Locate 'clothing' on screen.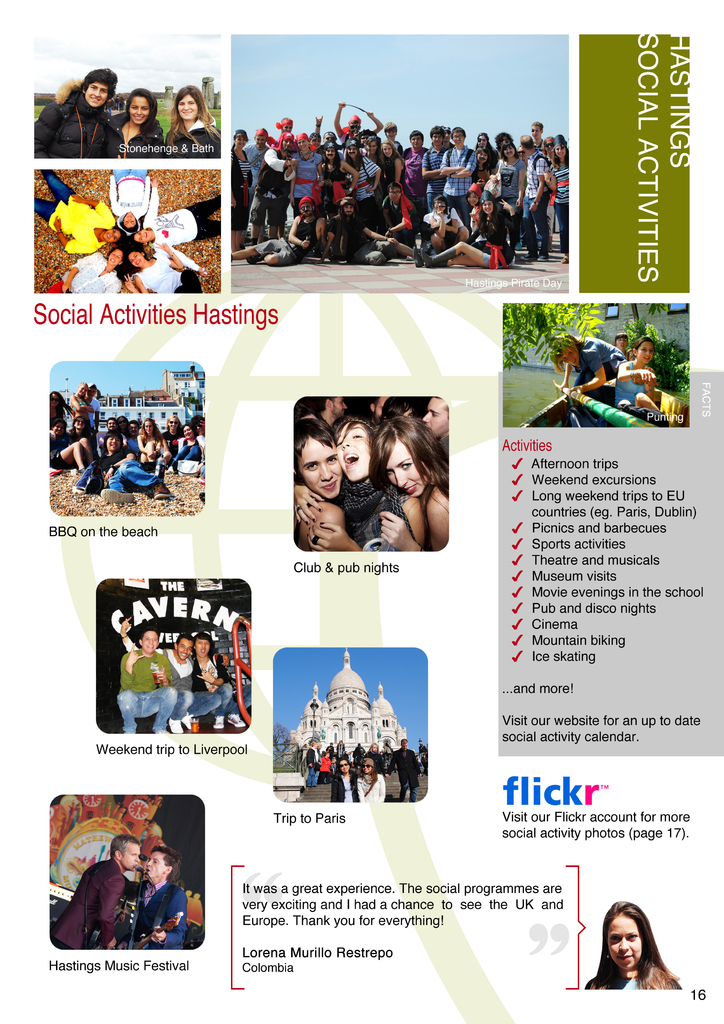
On screen at x1=305 y1=740 x2=314 y2=784.
